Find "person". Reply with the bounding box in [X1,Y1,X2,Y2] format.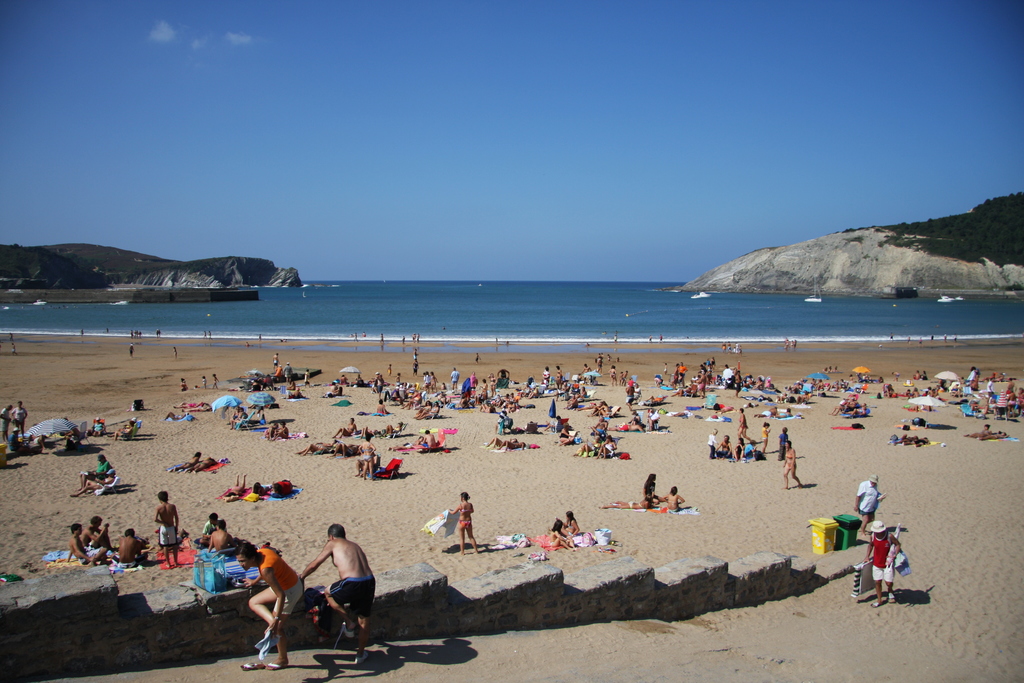
[548,516,572,547].
